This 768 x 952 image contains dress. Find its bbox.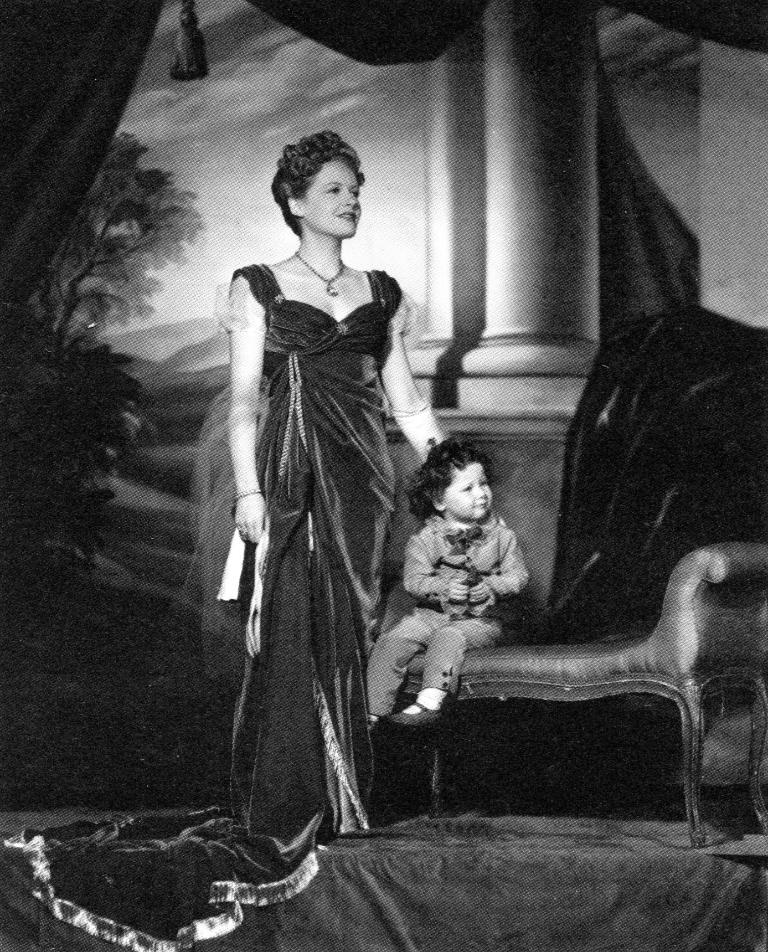
region(0, 252, 413, 951).
